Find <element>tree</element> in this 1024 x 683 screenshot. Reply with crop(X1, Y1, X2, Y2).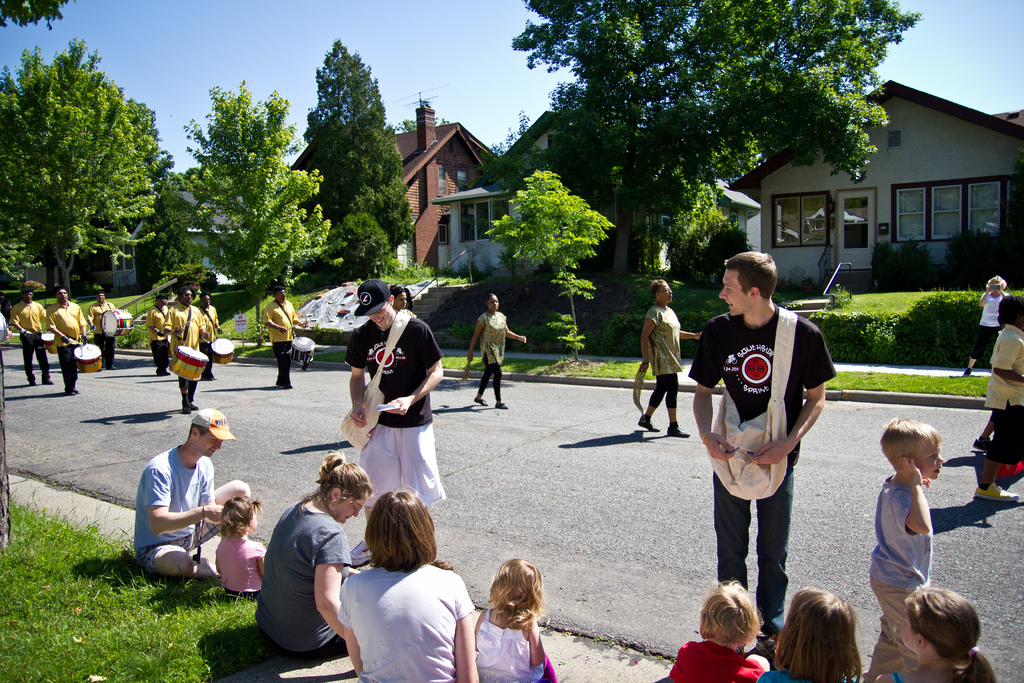
crop(304, 42, 390, 144).
